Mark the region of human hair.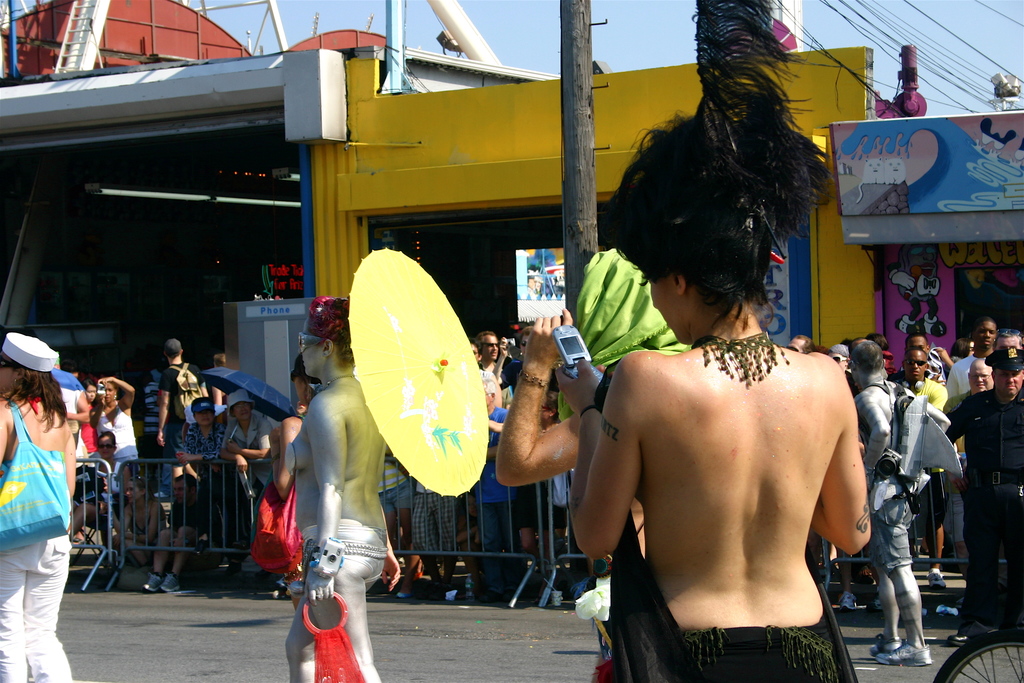
Region: box(3, 369, 68, 432).
